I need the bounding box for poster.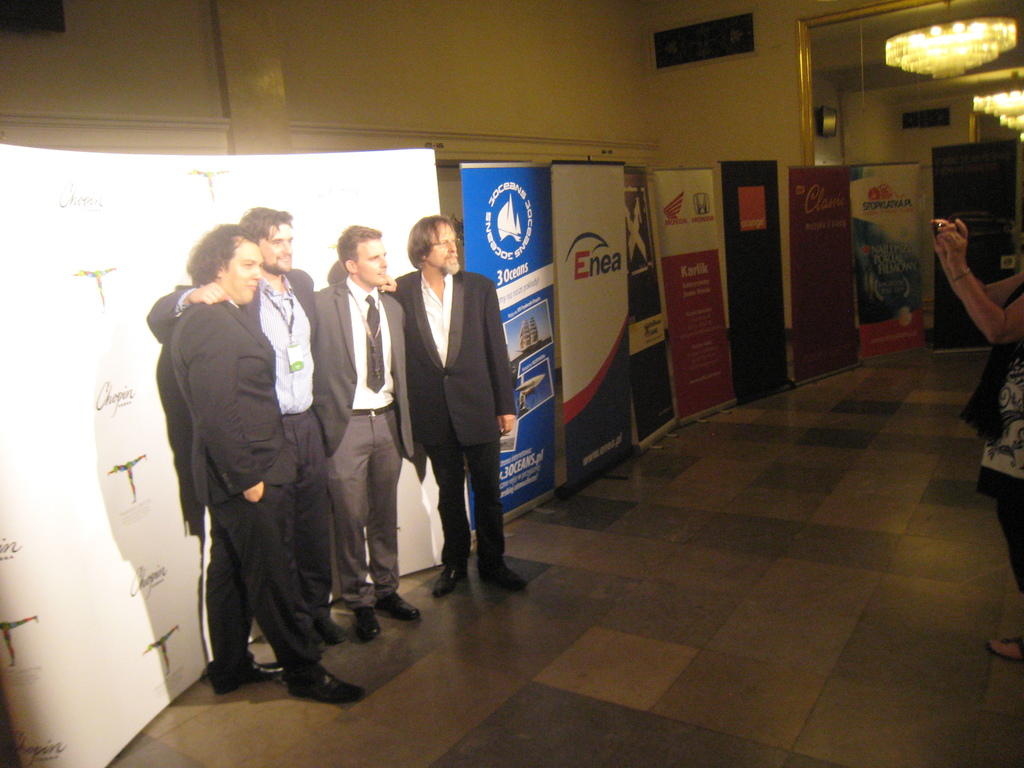
Here it is: (left=933, top=143, right=1022, bottom=346).
